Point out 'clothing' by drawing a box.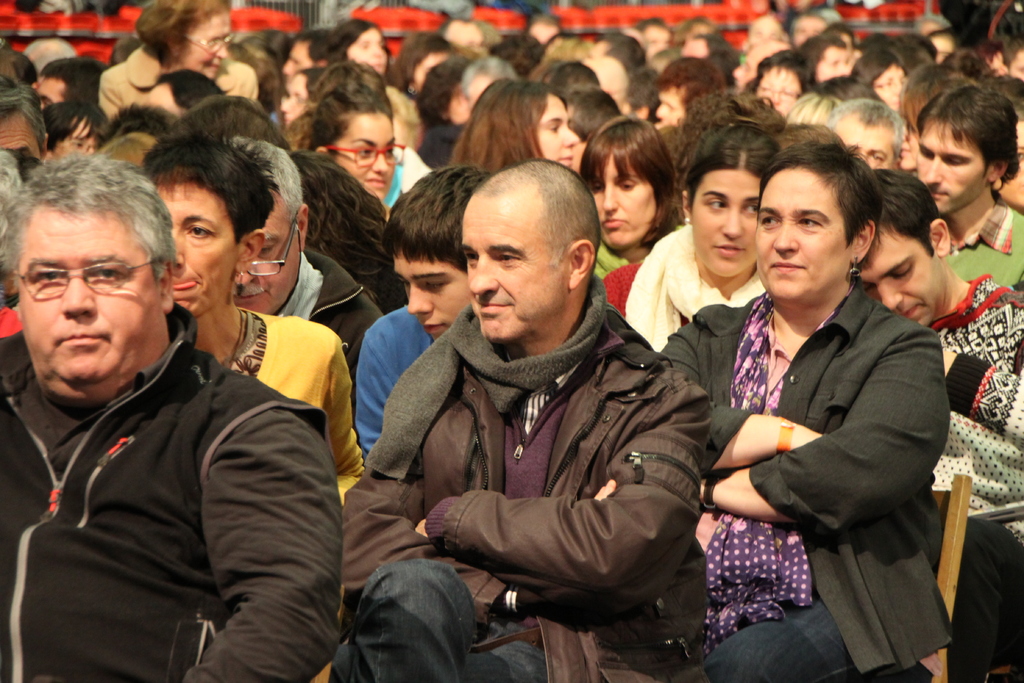
bbox(325, 330, 701, 682).
